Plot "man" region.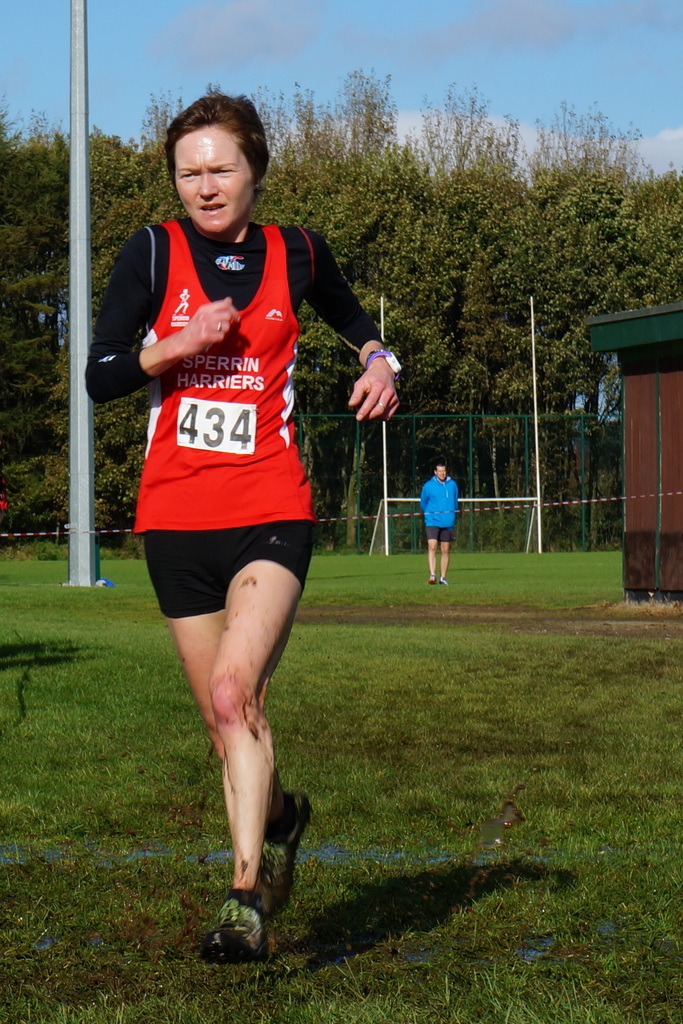
Plotted at 413/454/473/592.
